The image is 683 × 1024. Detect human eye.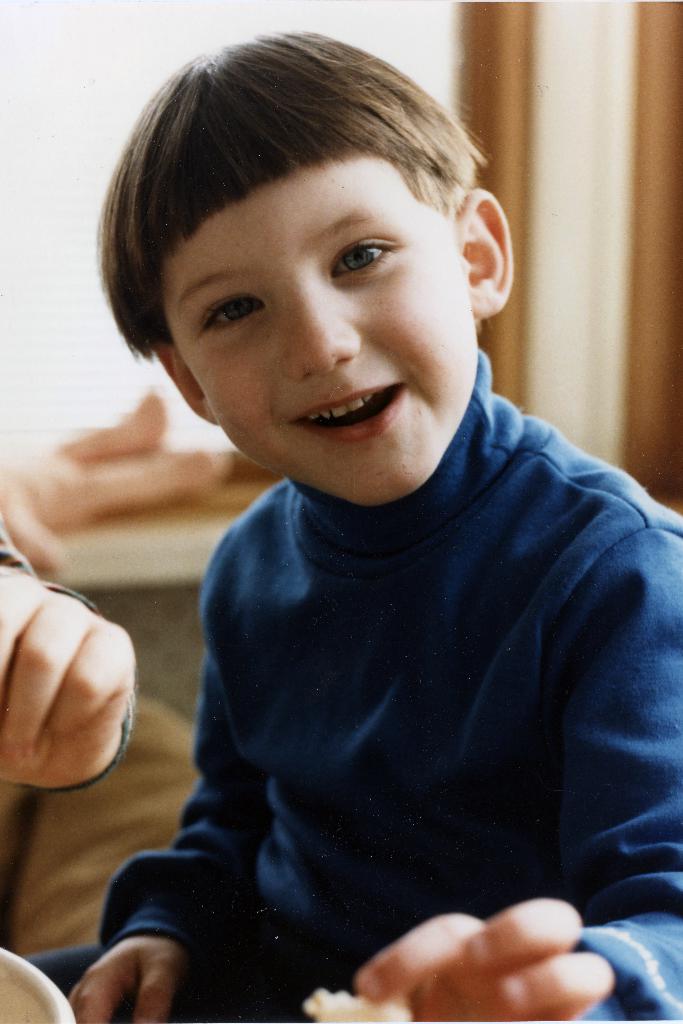
Detection: 324,221,413,290.
